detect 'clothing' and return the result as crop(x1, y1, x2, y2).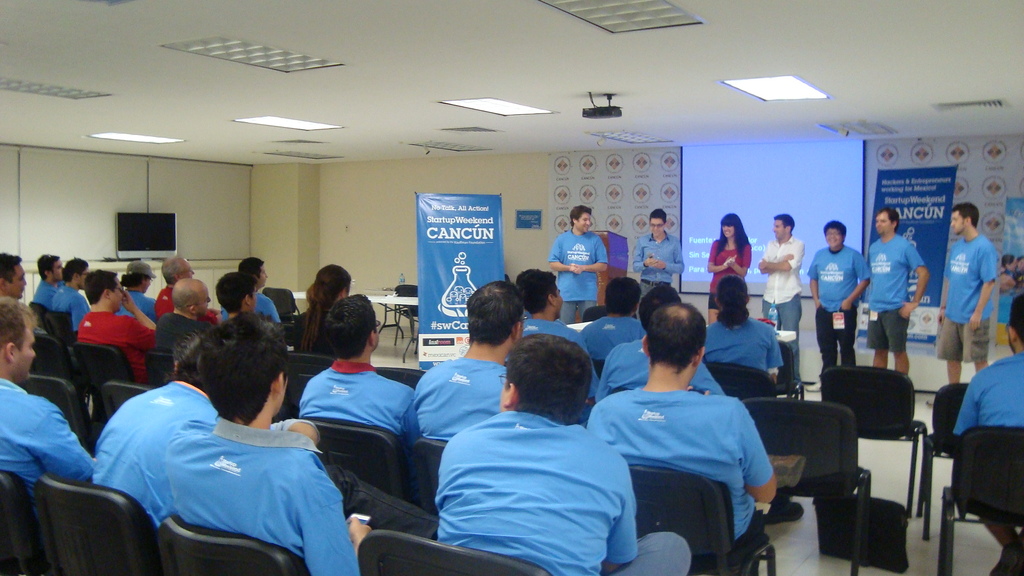
crop(145, 317, 198, 373).
